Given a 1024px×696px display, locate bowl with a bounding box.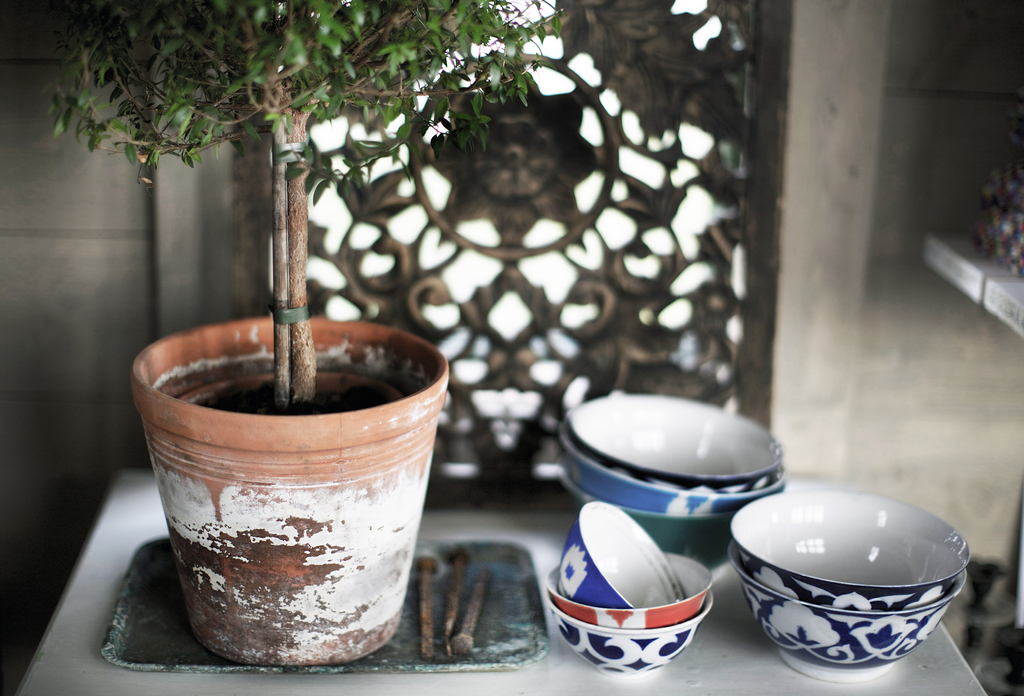
Located: bbox=(727, 562, 964, 684).
